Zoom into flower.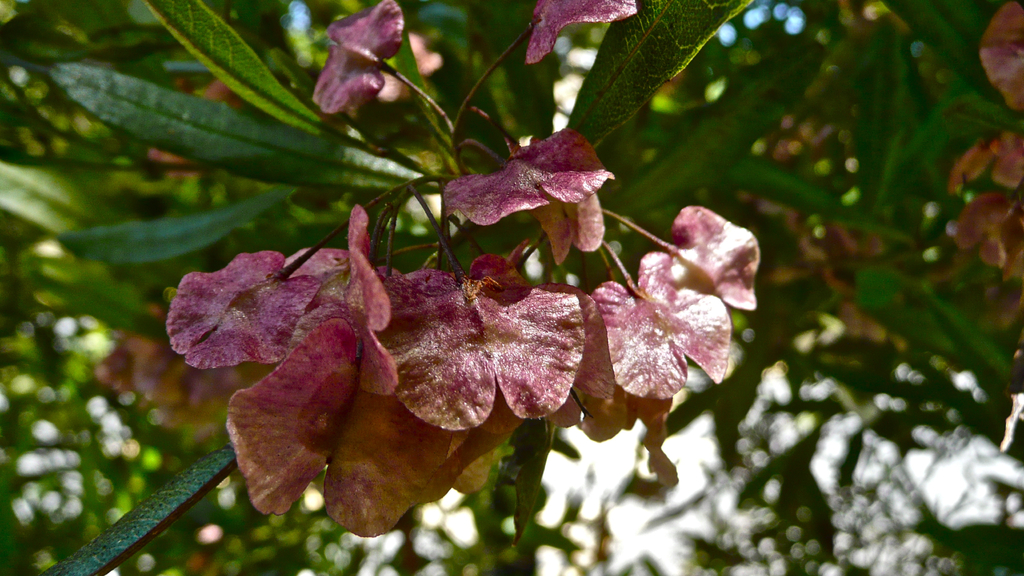
Zoom target: left=315, top=0, right=404, bottom=117.
